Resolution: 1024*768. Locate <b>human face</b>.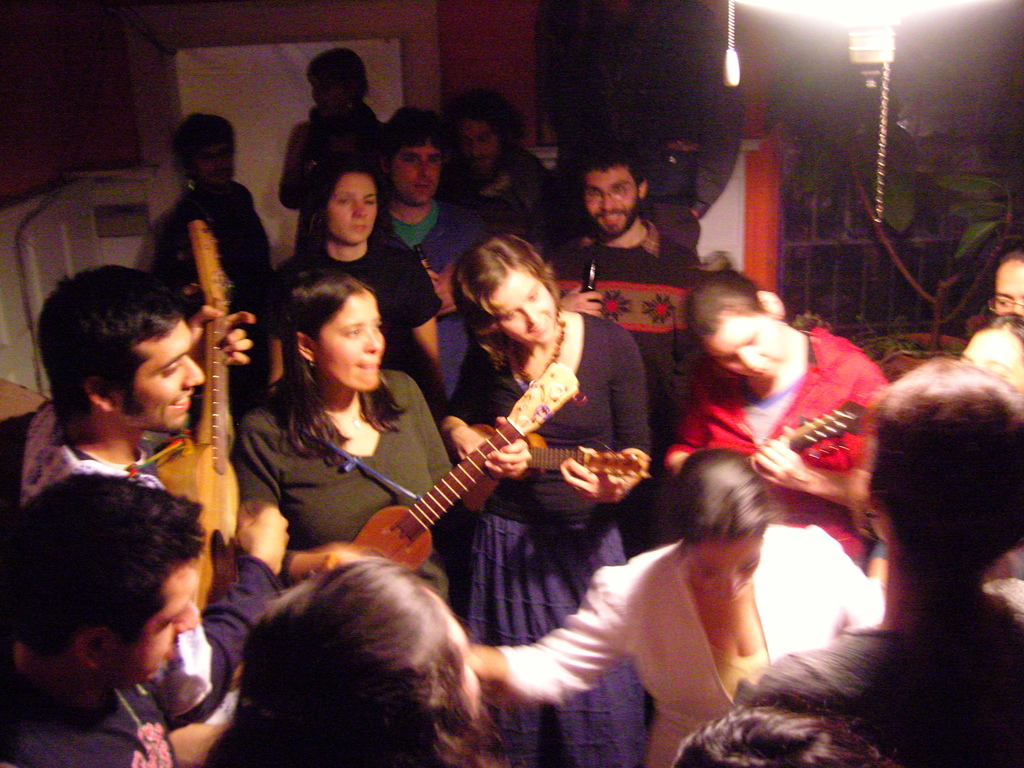
[116,316,211,436].
